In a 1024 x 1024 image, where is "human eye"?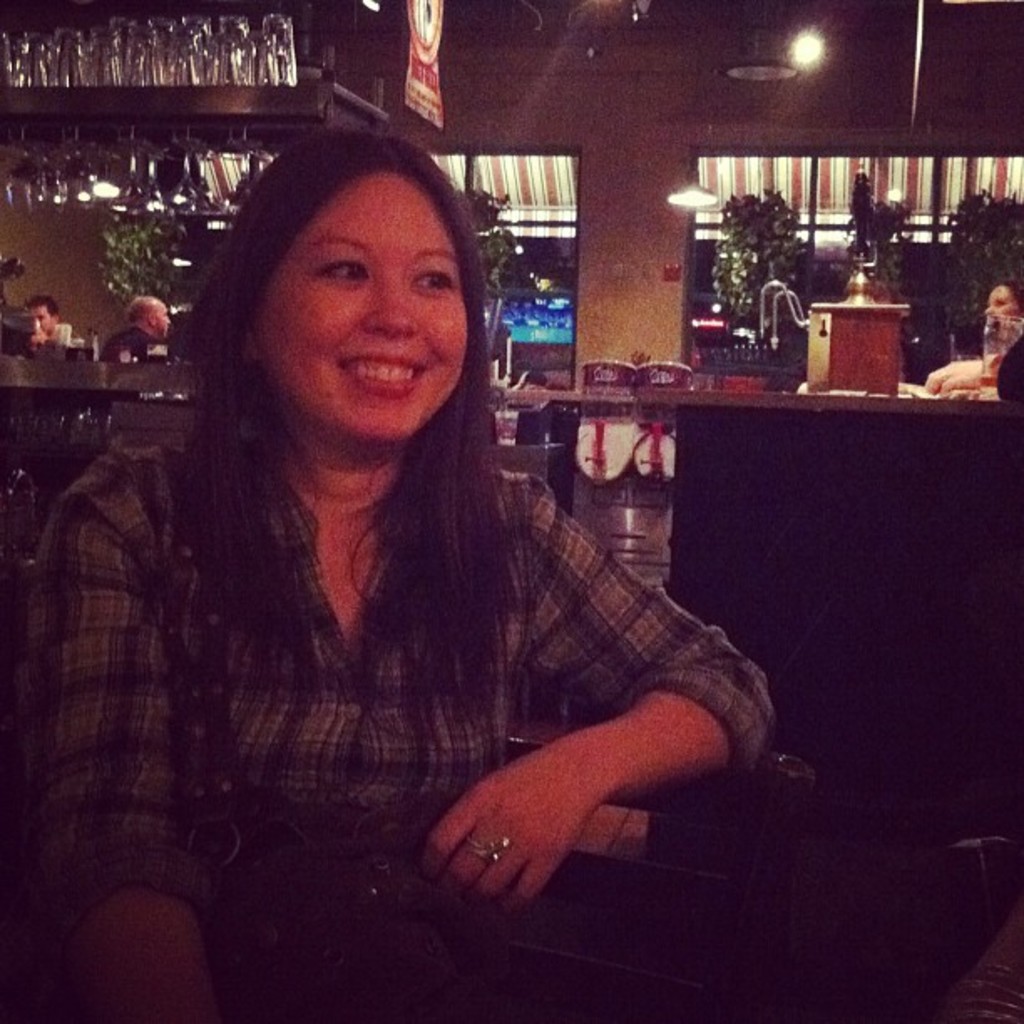
417 264 457 296.
